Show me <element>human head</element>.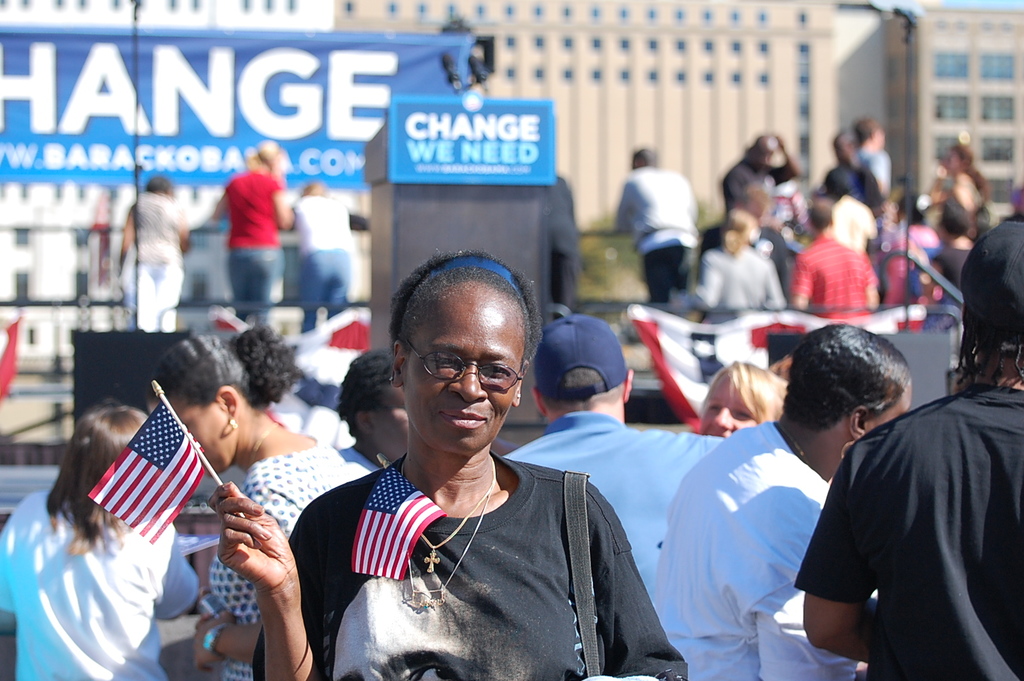
<element>human head</element> is here: detection(335, 343, 410, 469).
